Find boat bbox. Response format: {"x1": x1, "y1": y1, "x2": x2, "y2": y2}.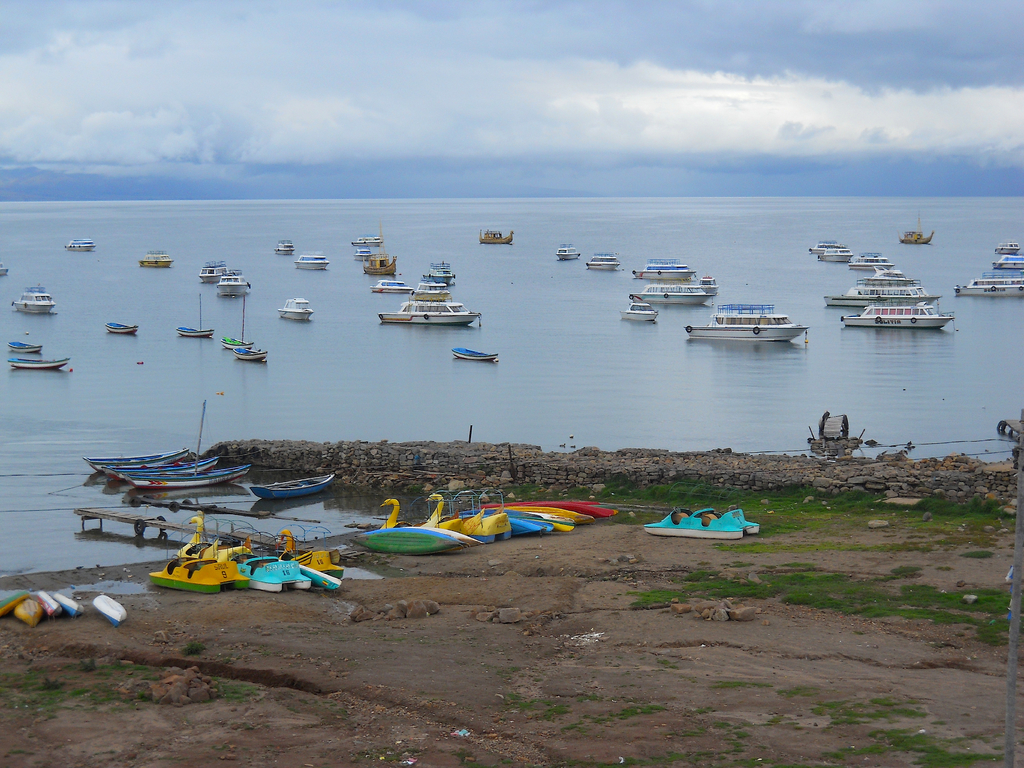
{"x1": 4, "y1": 340, "x2": 40, "y2": 354}.
